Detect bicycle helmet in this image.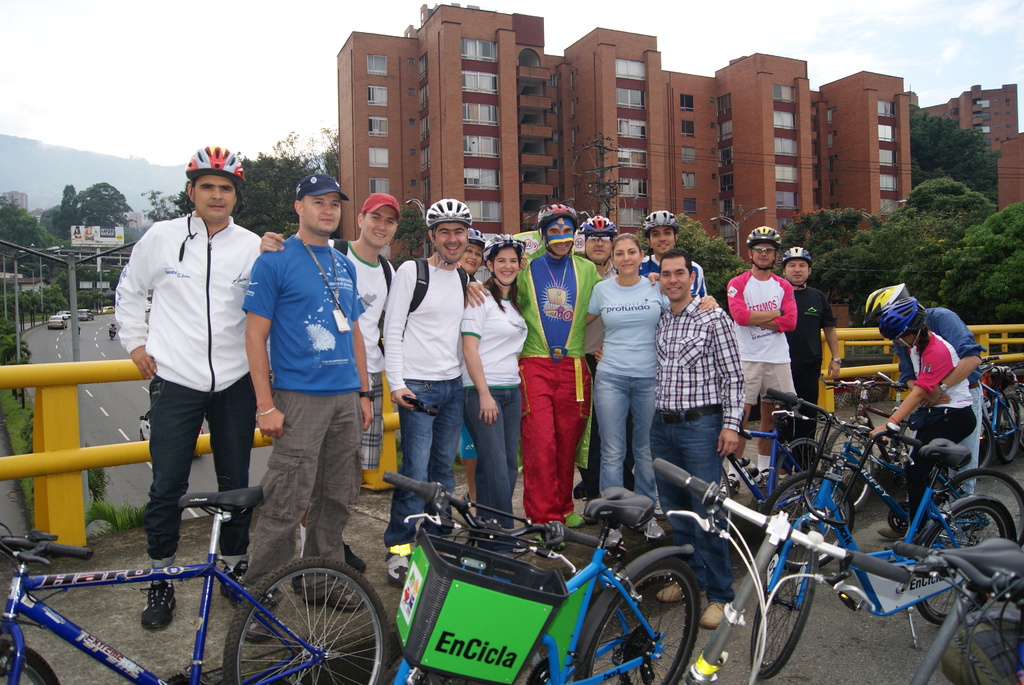
Detection: crop(531, 198, 578, 228).
